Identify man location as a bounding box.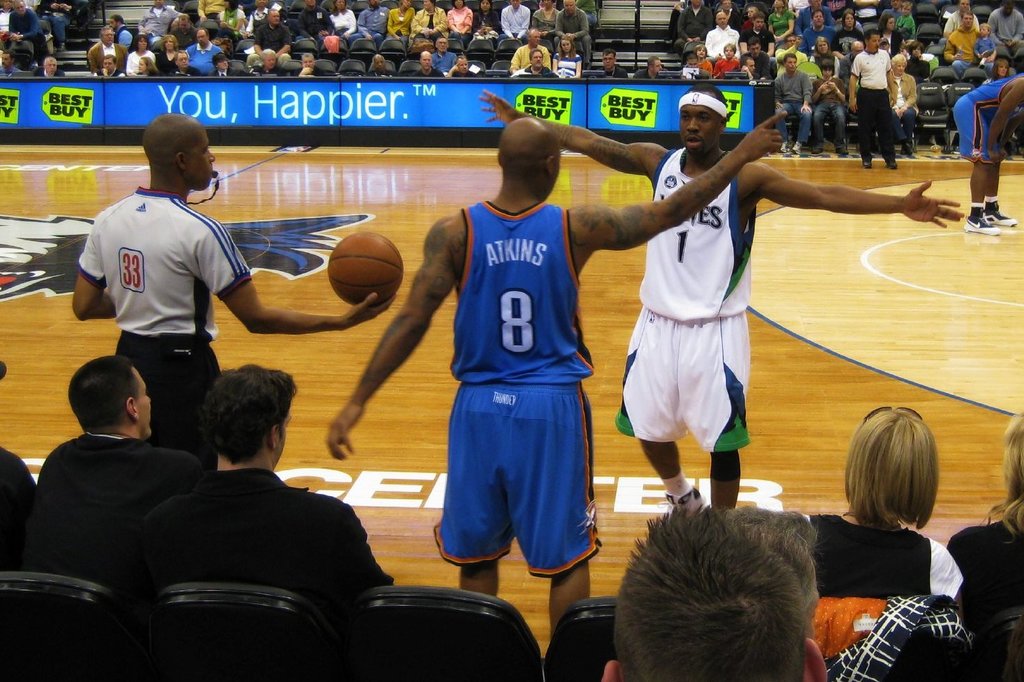
[x1=7, y1=0, x2=45, y2=40].
